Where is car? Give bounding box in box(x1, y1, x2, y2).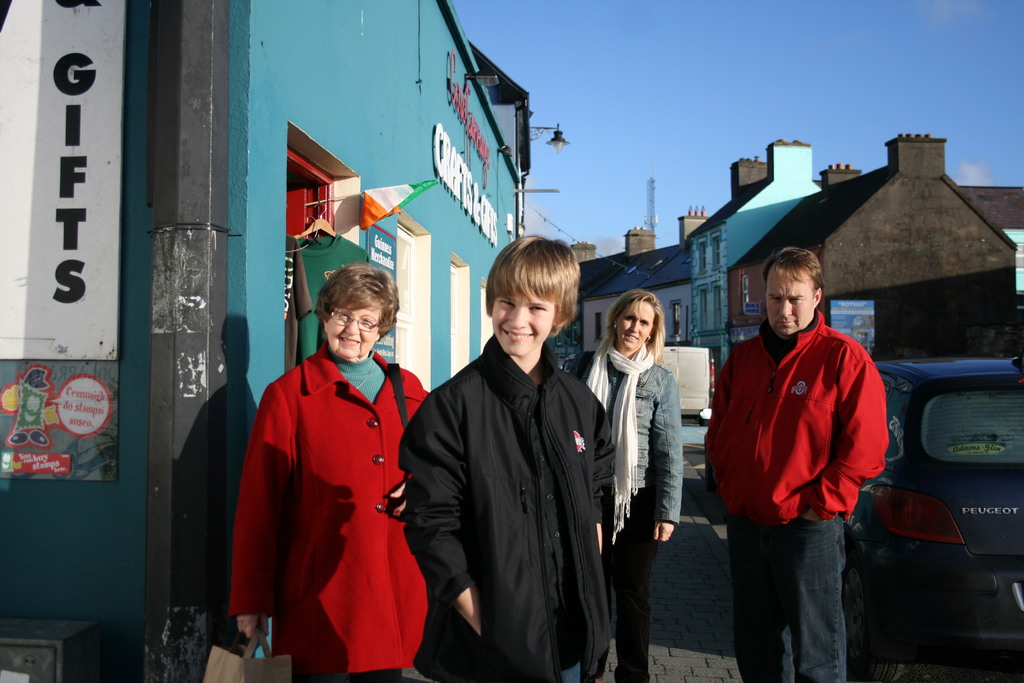
box(862, 353, 1023, 665).
